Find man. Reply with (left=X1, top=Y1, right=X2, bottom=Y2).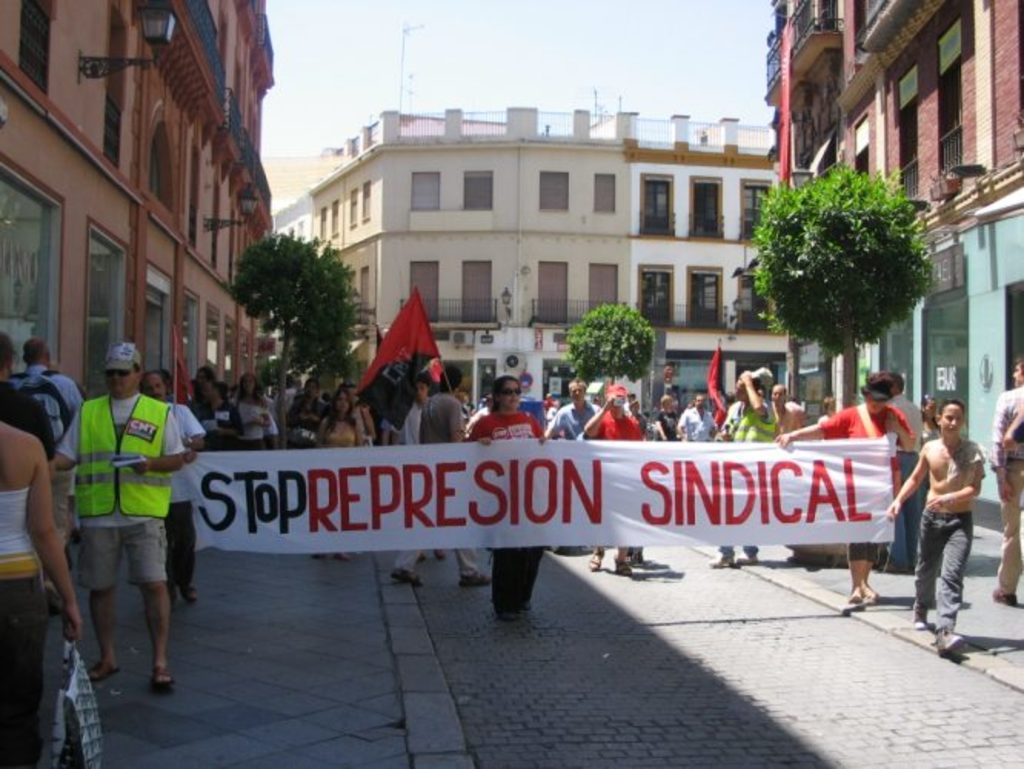
(left=543, top=375, right=598, bottom=449).
